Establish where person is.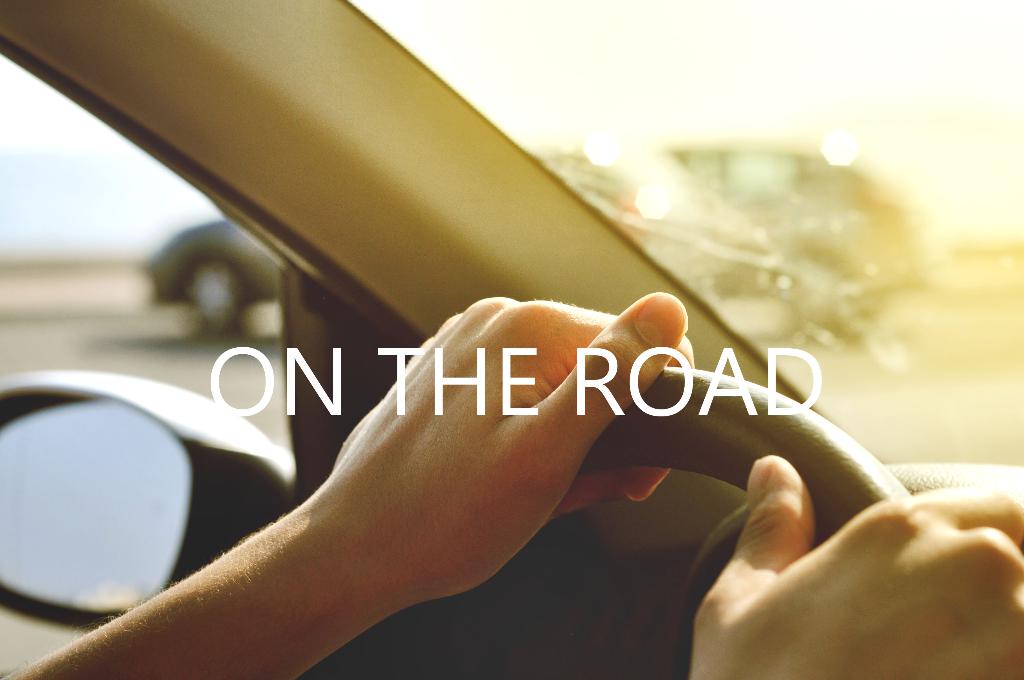
Established at [left=0, top=290, right=1023, bottom=679].
